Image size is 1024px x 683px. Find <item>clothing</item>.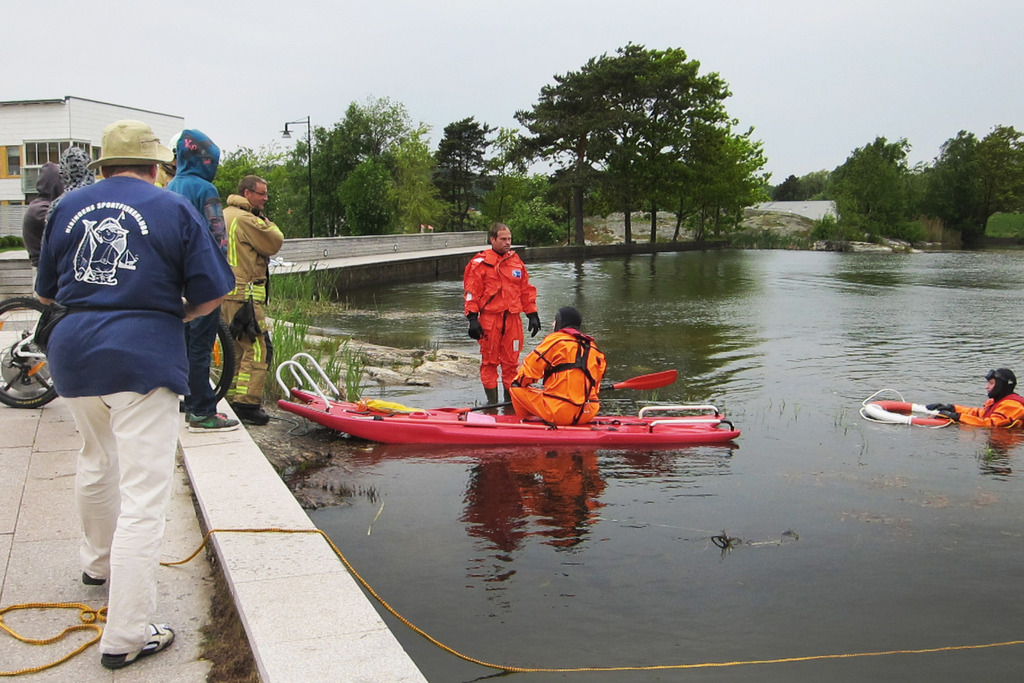
216,192,284,413.
